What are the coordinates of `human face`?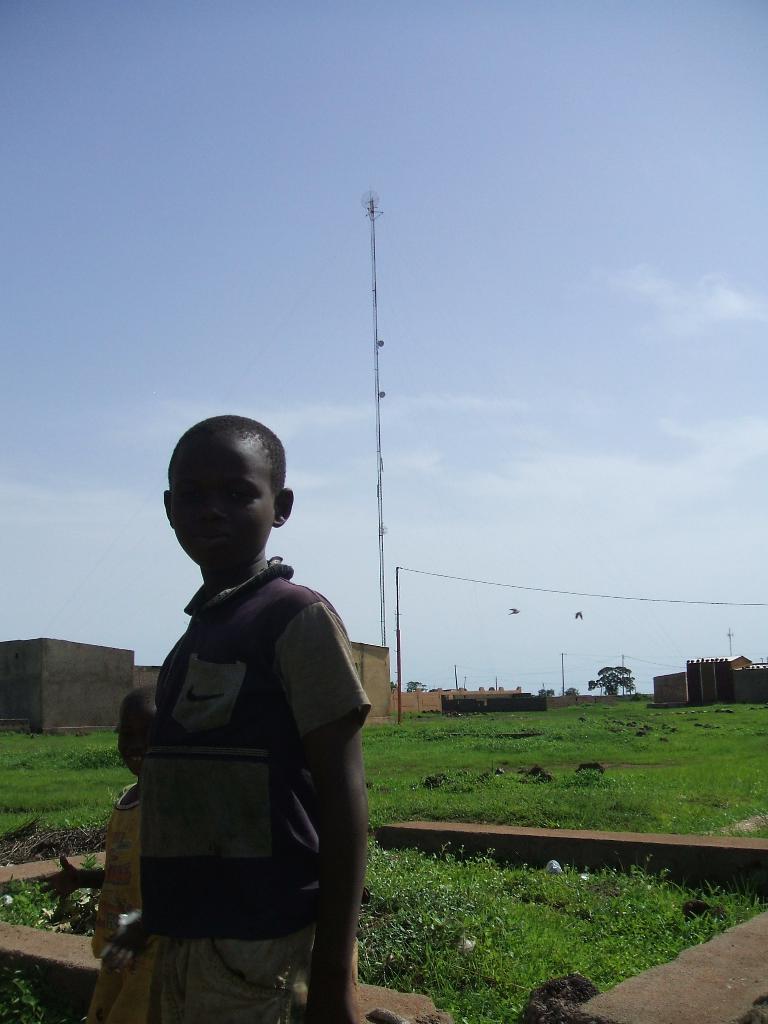
170 438 269 561.
